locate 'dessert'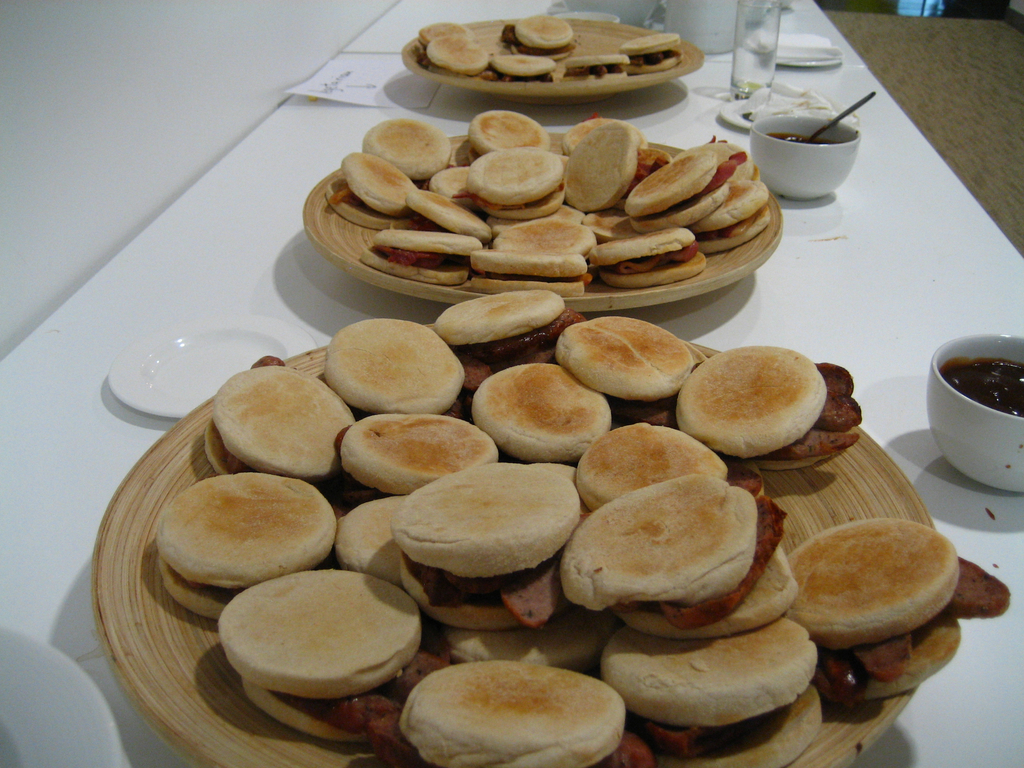
(628,38,683,68)
